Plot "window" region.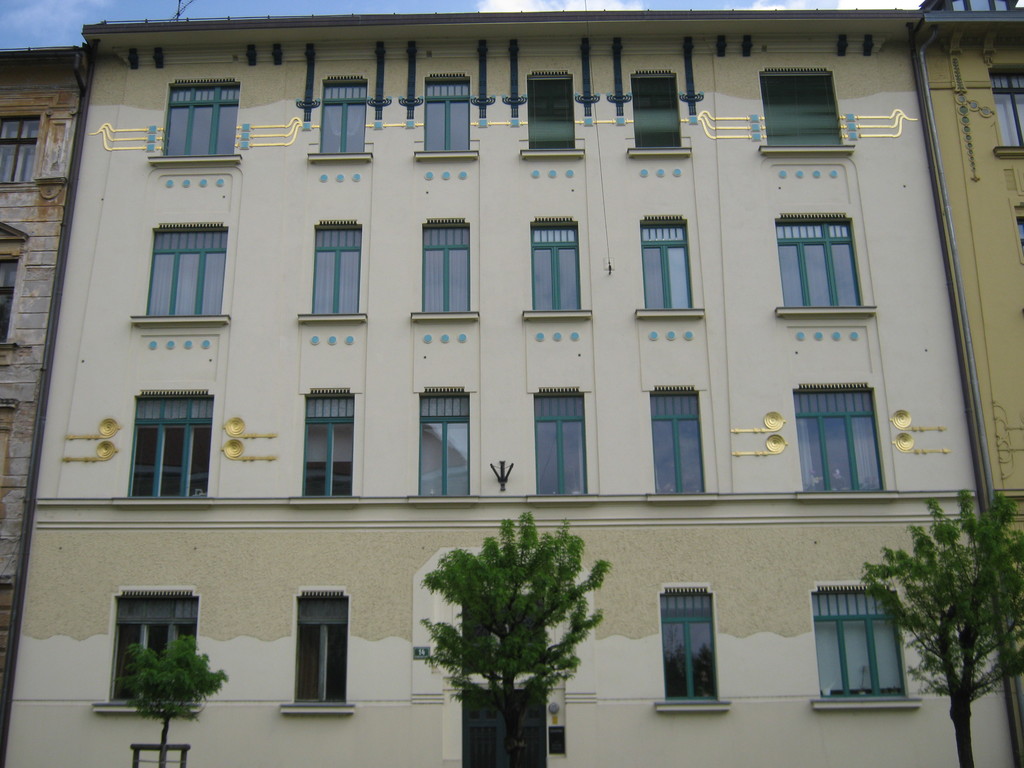
Plotted at select_region(307, 394, 356, 495).
